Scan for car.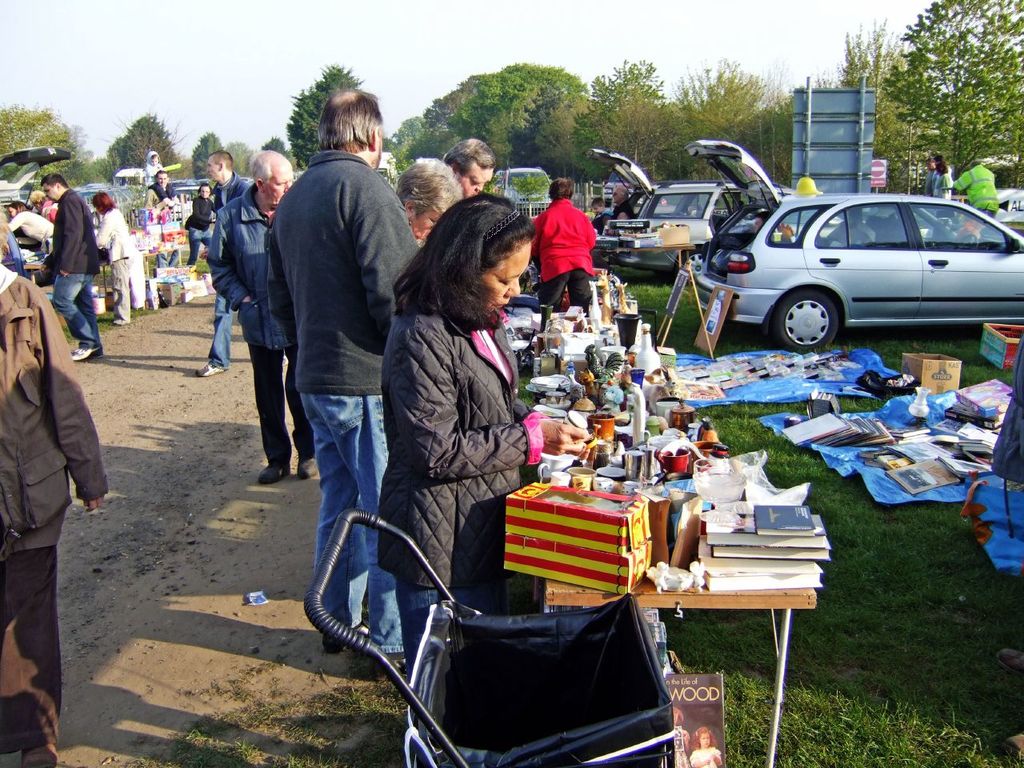
Scan result: [x1=0, y1=142, x2=71, y2=286].
